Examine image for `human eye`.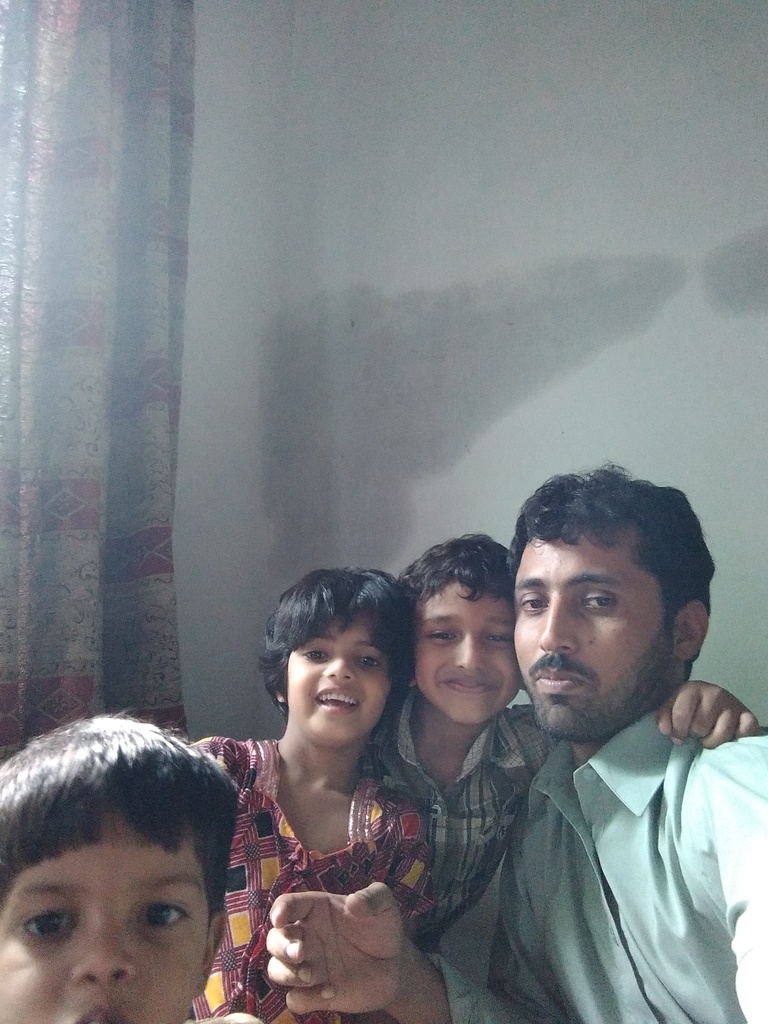
Examination result: locate(300, 644, 332, 662).
